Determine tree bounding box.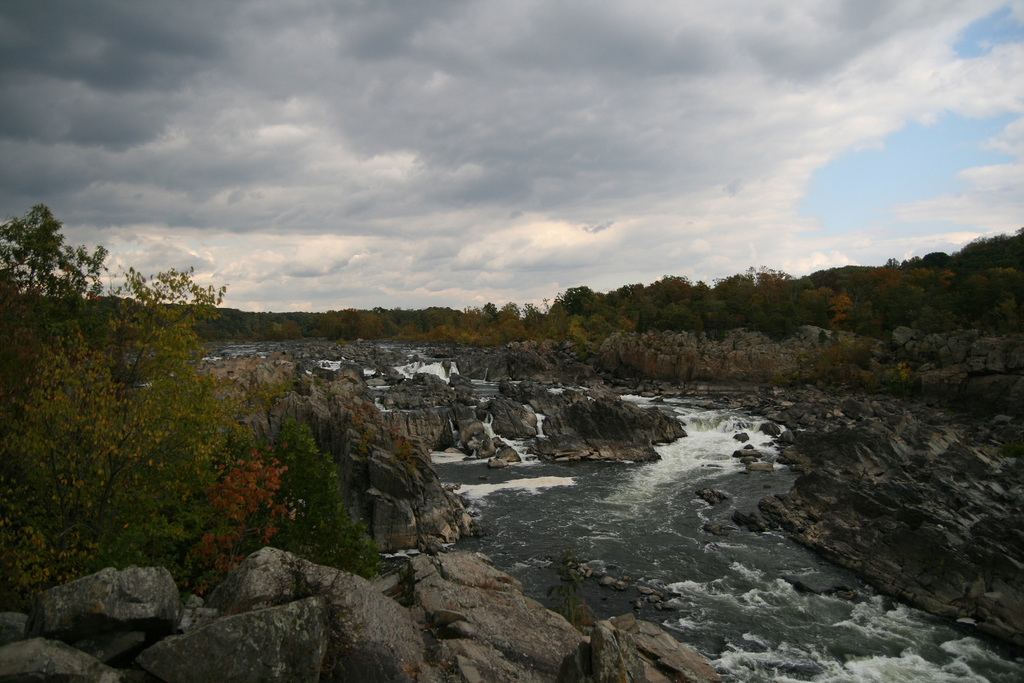
Determined: bbox(509, 304, 548, 334).
